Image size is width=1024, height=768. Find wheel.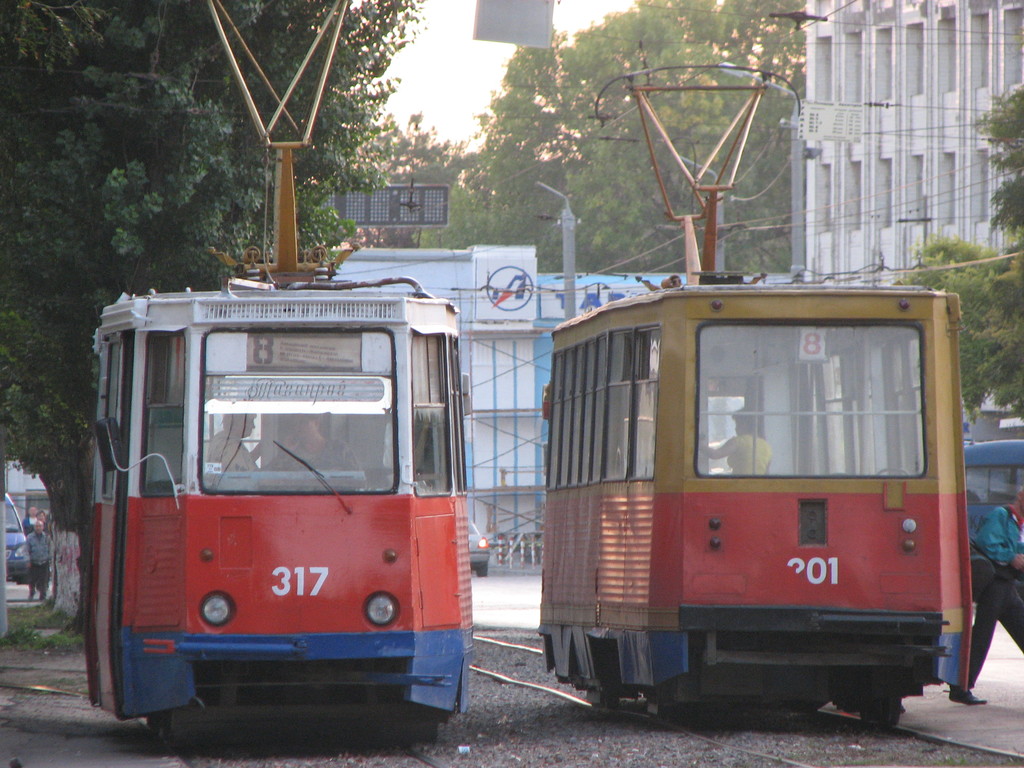
477, 563, 489, 579.
